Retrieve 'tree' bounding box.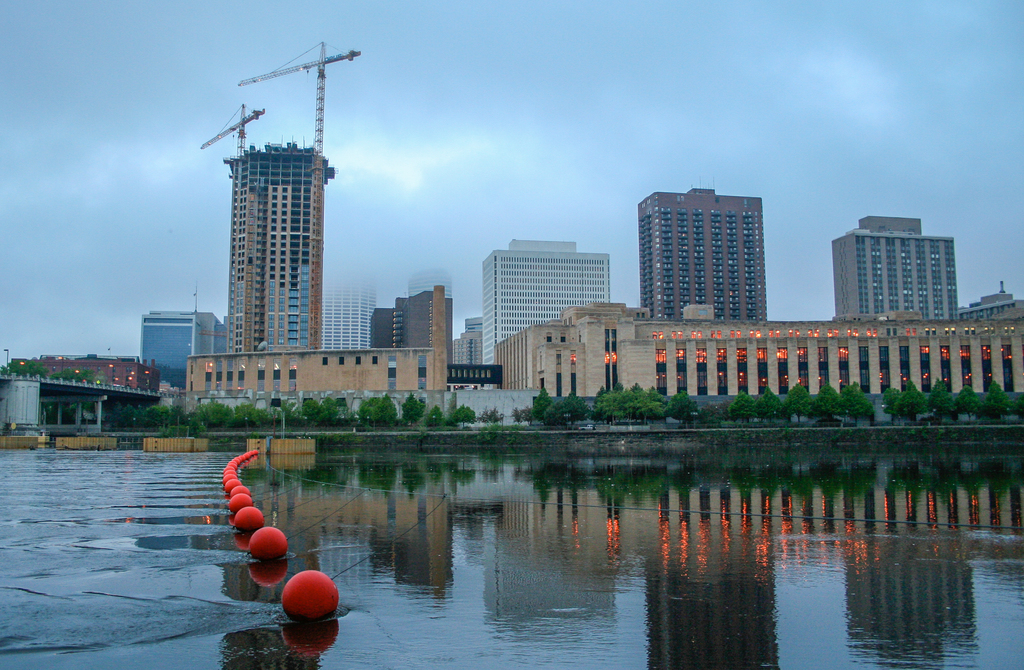
Bounding box: {"left": 0, "top": 357, "right": 110, "bottom": 390}.
